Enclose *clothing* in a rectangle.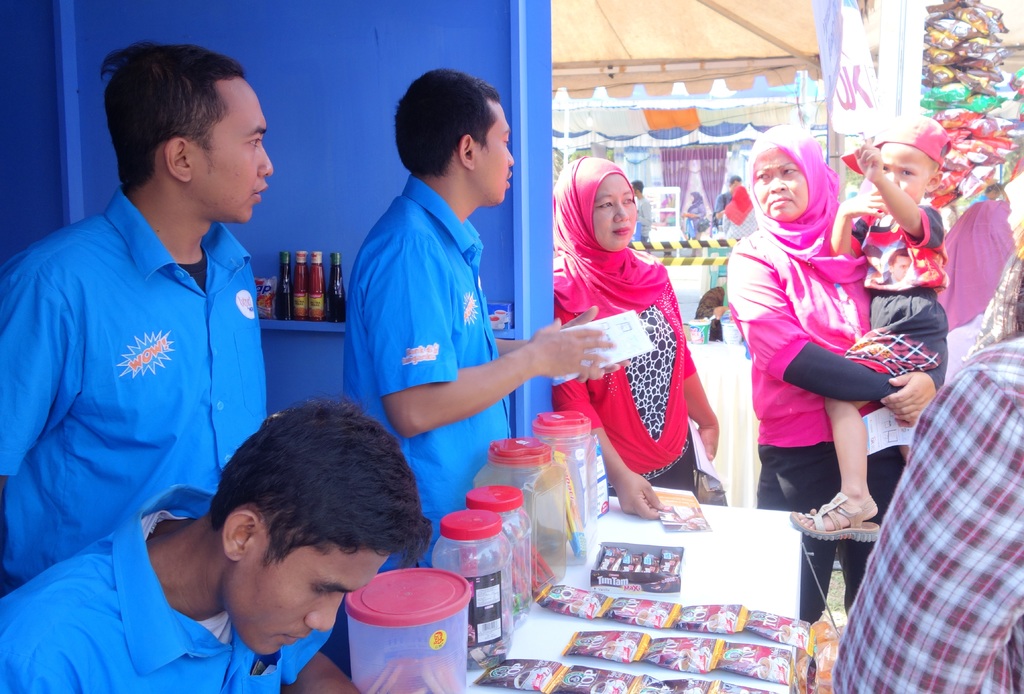
343,174,516,565.
